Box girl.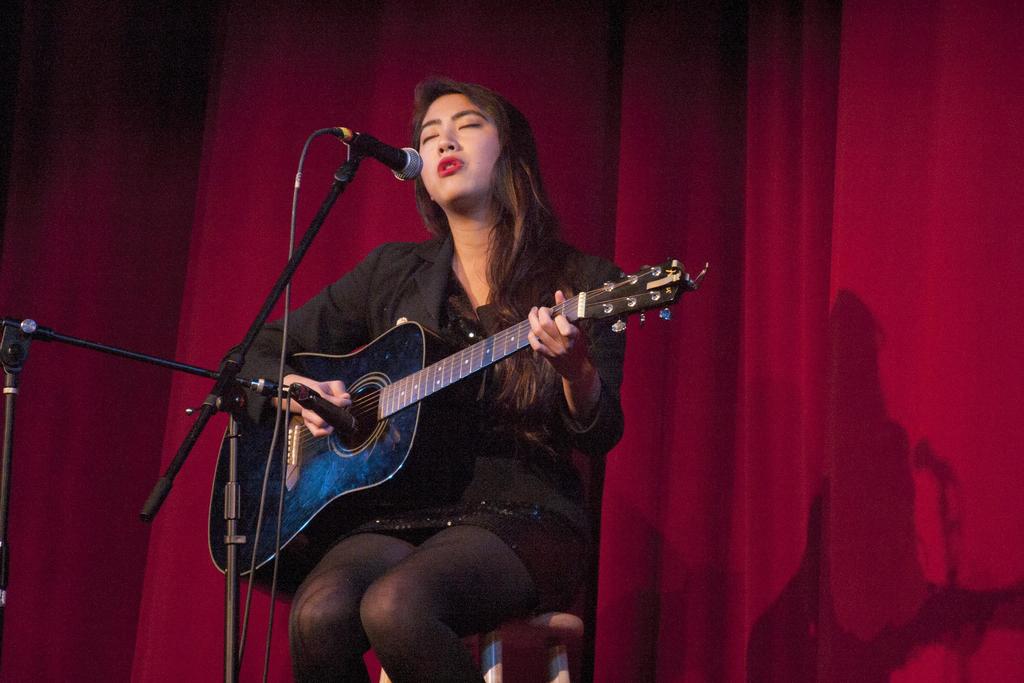
left=220, top=73, right=628, bottom=682.
